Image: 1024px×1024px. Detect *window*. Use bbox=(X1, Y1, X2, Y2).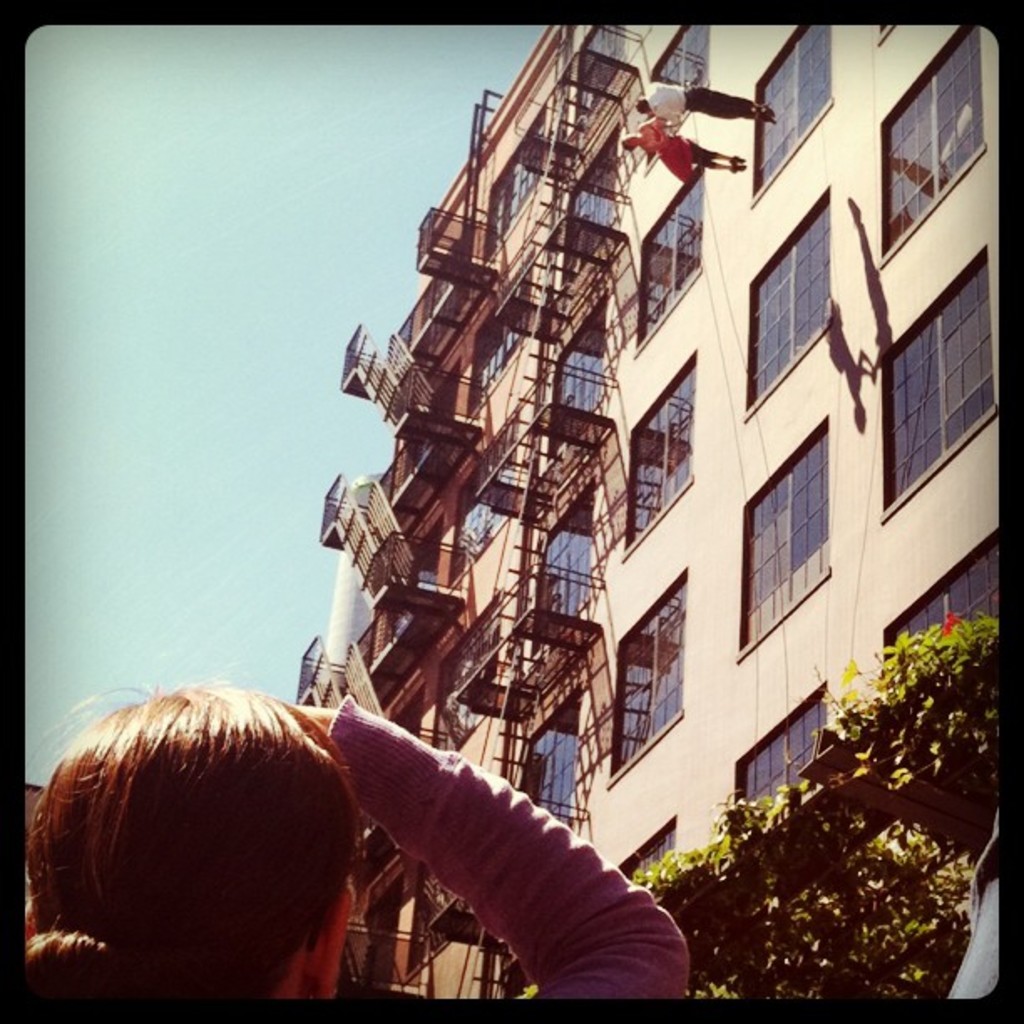
bbox=(736, 412, 830, 653).
